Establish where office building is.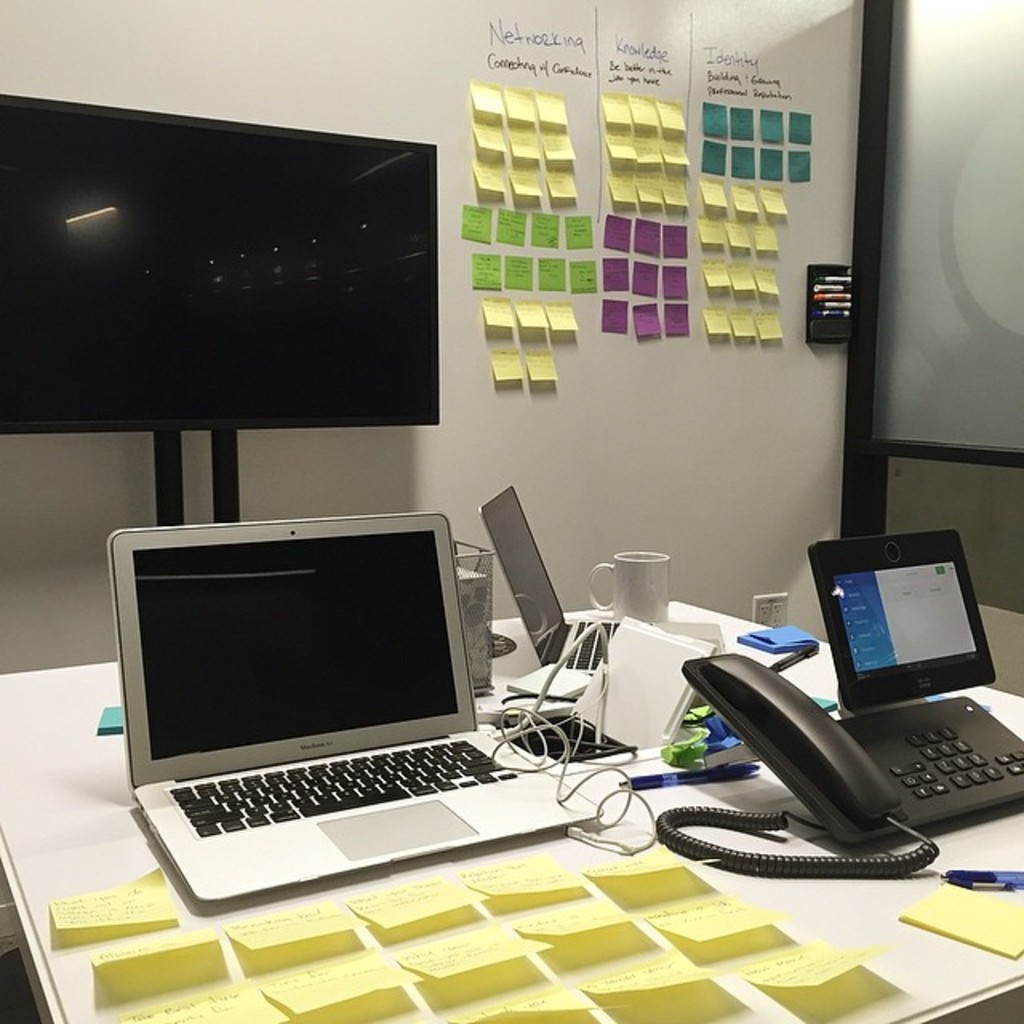
Established at box=[0, 45, 1023, 1010].
